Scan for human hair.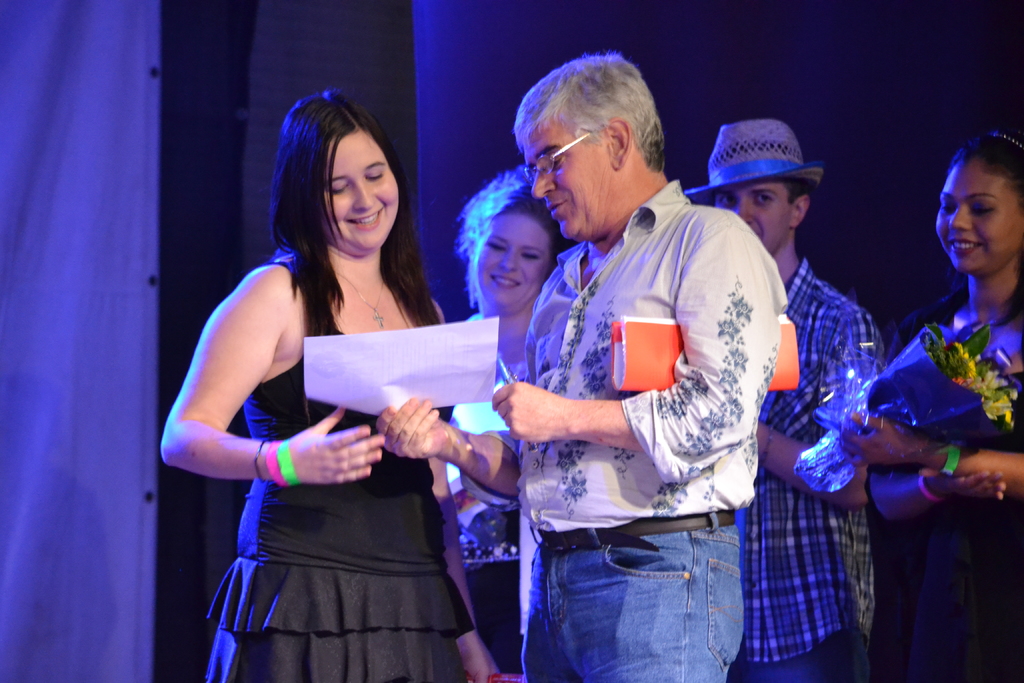
Scan result: 508 43 664 173.
